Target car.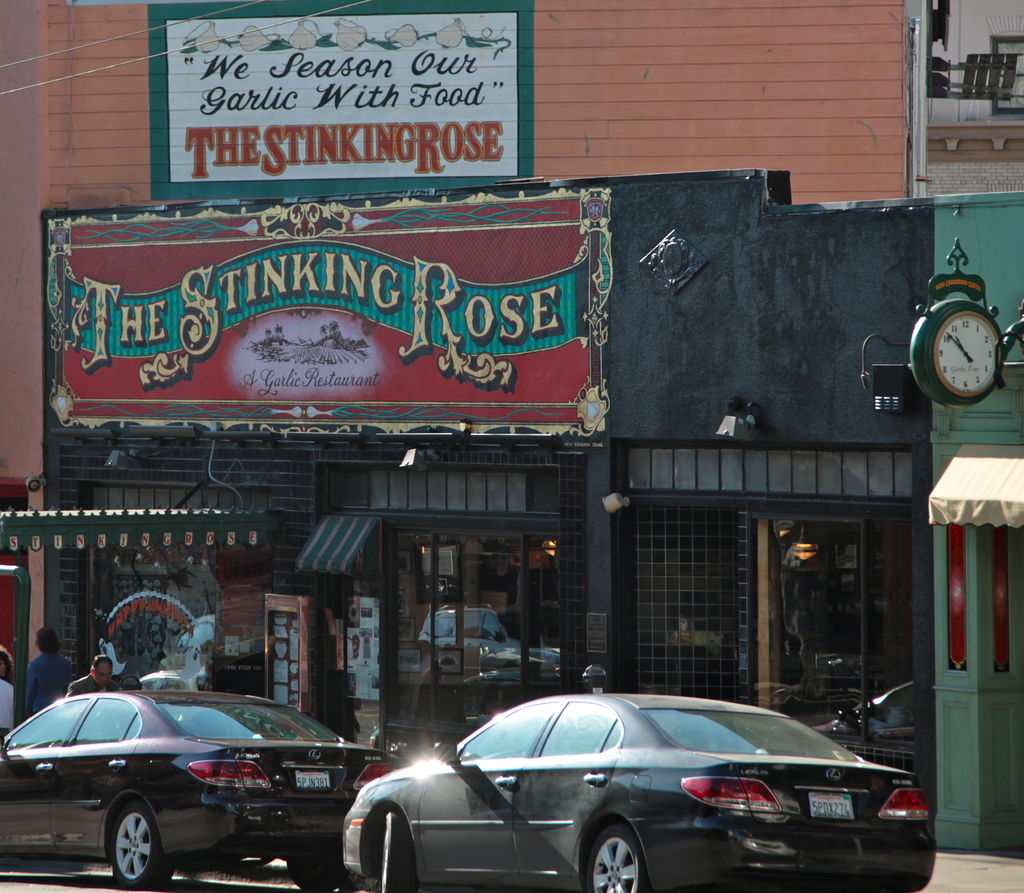
Target region: pyautogui.locateOnScreen(351, 696, 913, 884).
